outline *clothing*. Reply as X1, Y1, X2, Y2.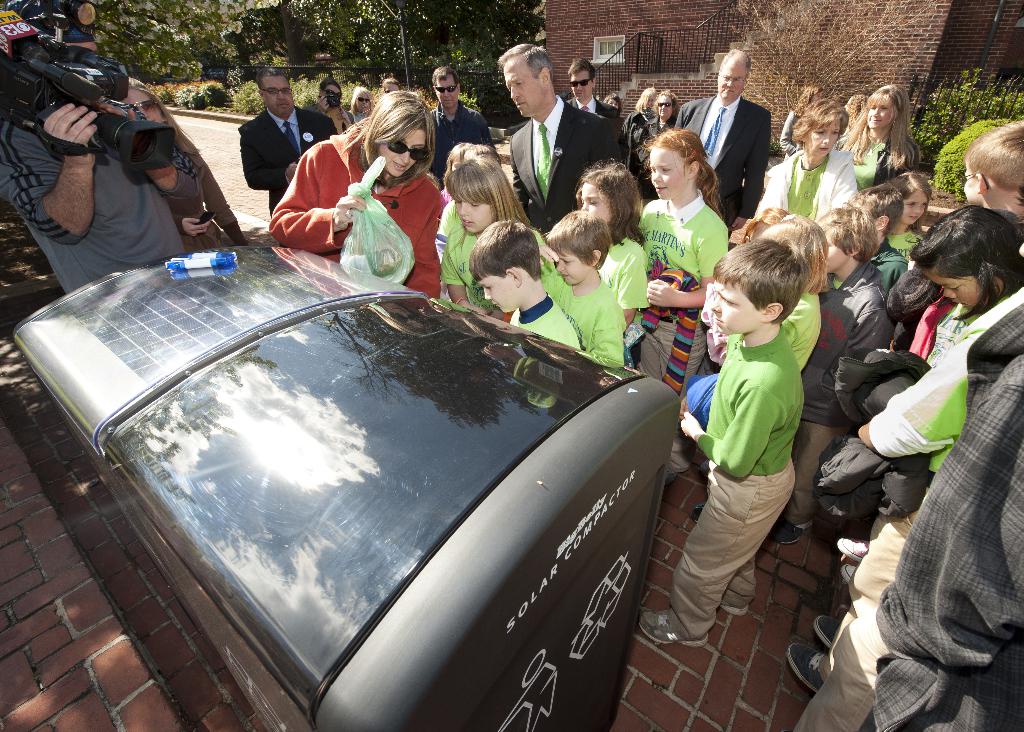
425, 97, 499, 179.
